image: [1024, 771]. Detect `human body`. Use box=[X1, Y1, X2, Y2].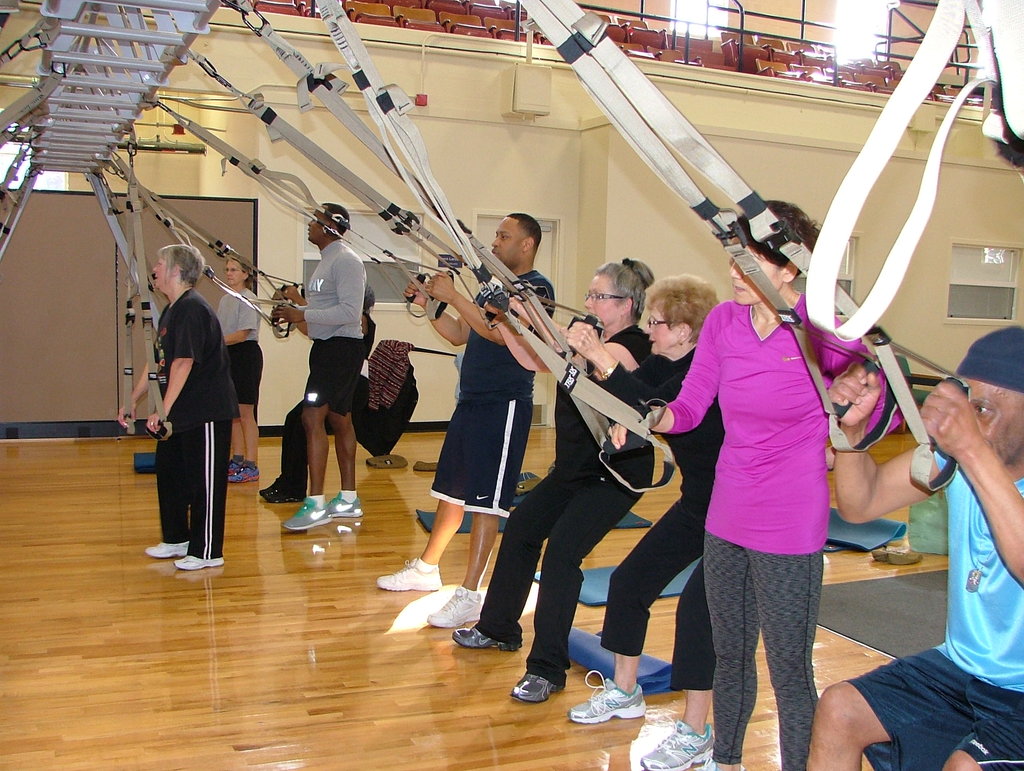
box=[666, 241, 861, 756].
